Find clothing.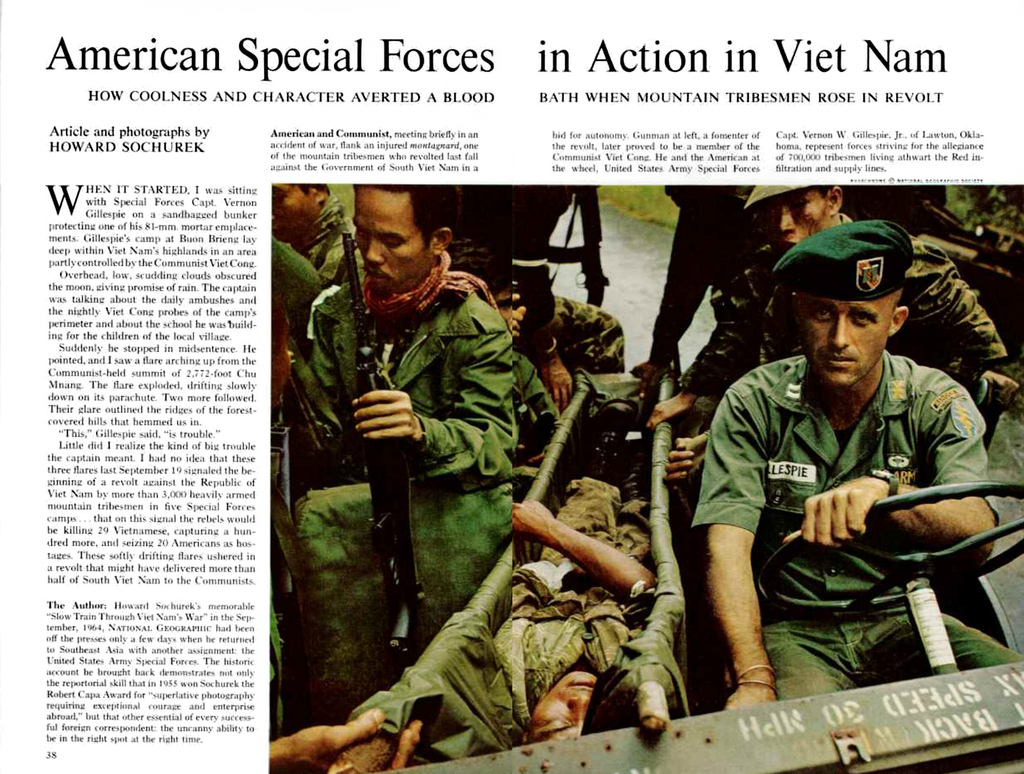
bbox(312, 252, 513, 666).
